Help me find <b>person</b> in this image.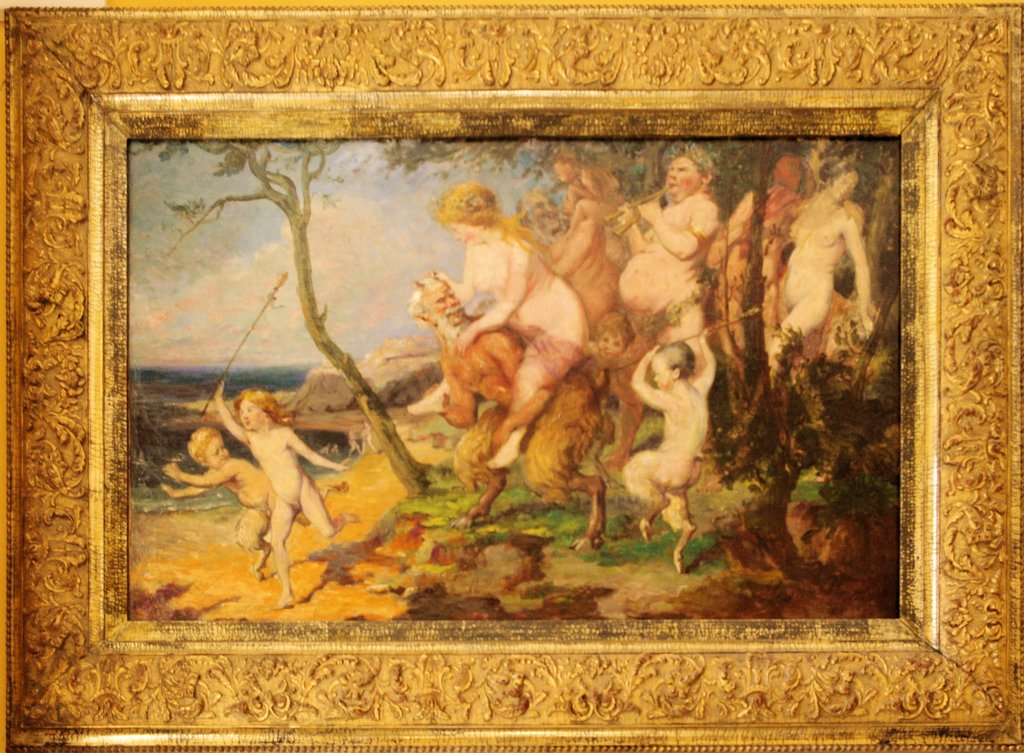
Found it: bbox=(767, 156, 876, 384).
